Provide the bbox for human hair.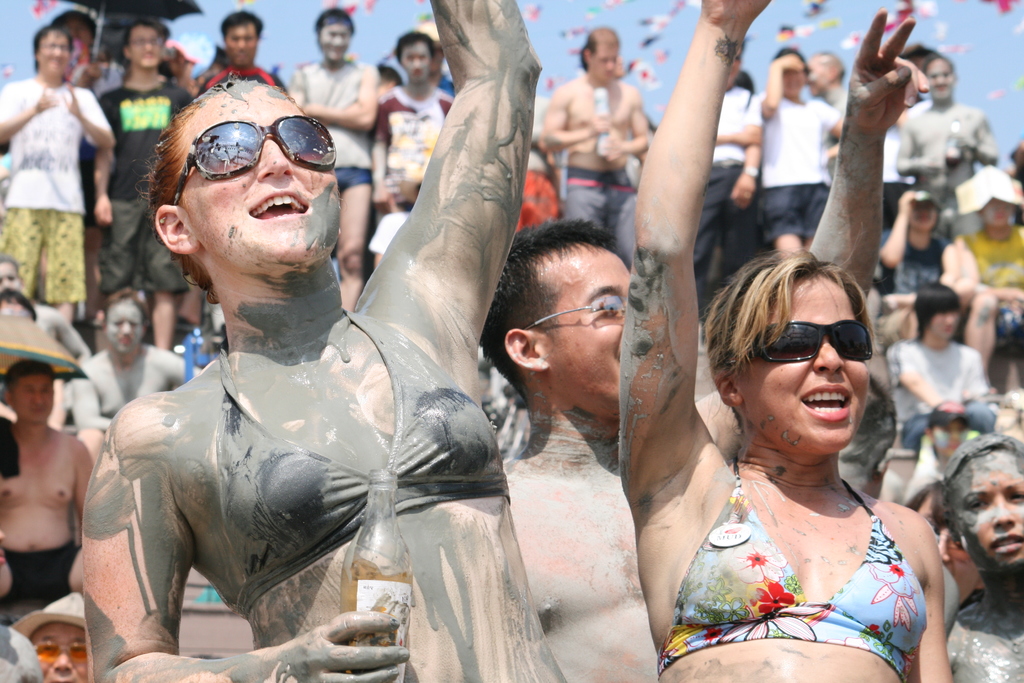
detection(377, 62, 403, 83).
